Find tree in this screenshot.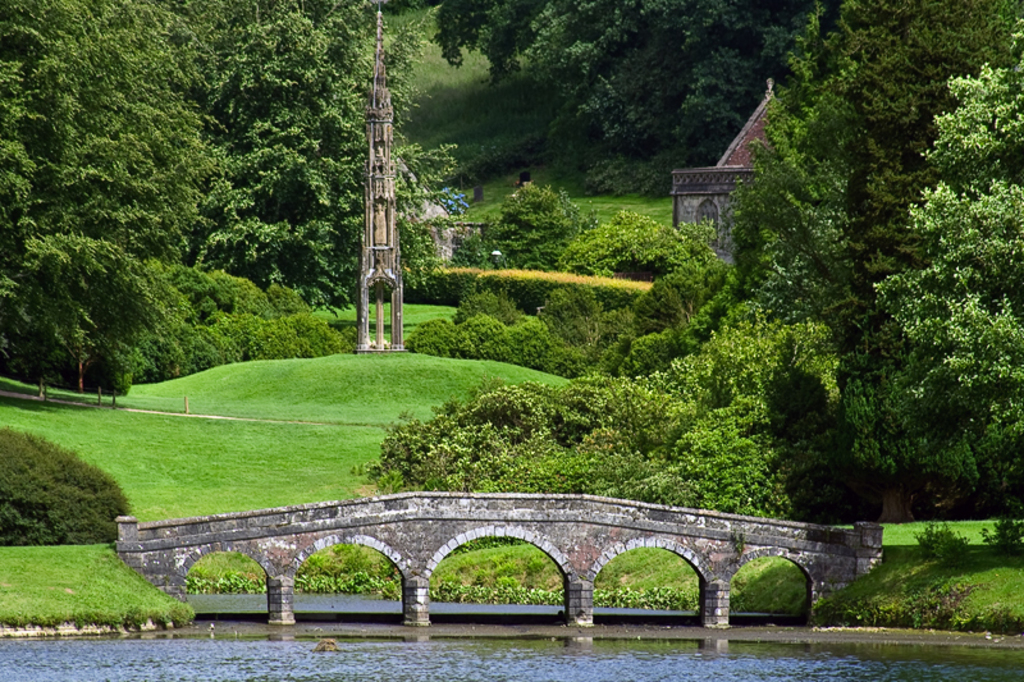
The bounding box for tree is crop(0, 426, 142, 541).
